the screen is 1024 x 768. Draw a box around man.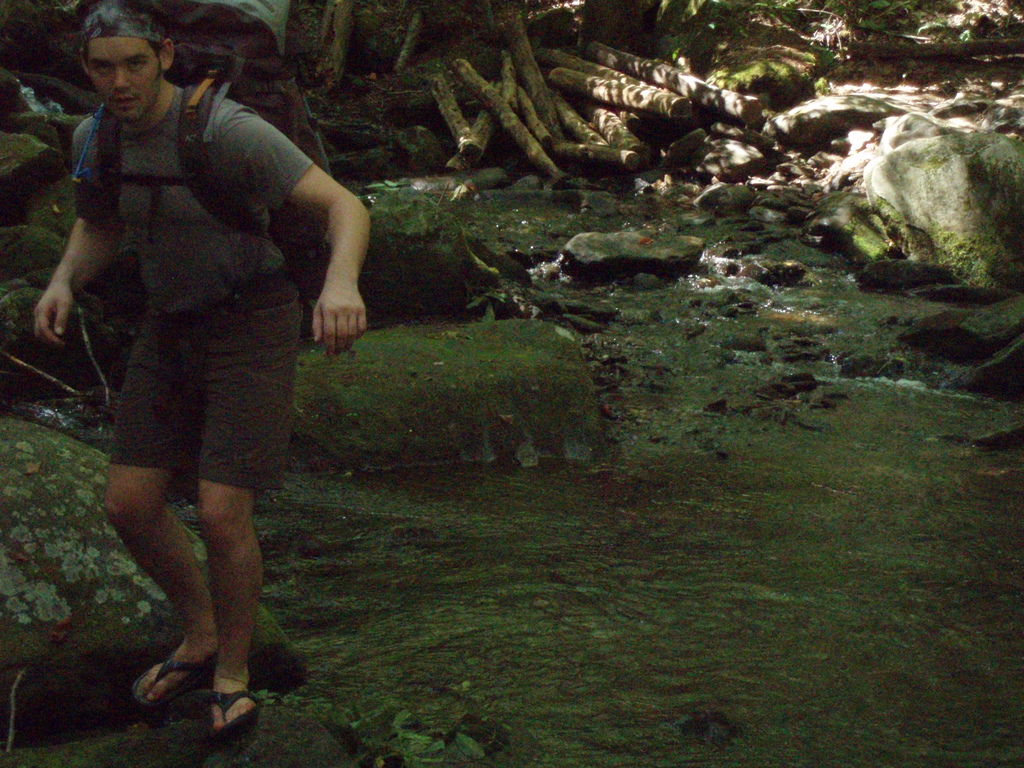
crop(32, 32, 387, 728).
